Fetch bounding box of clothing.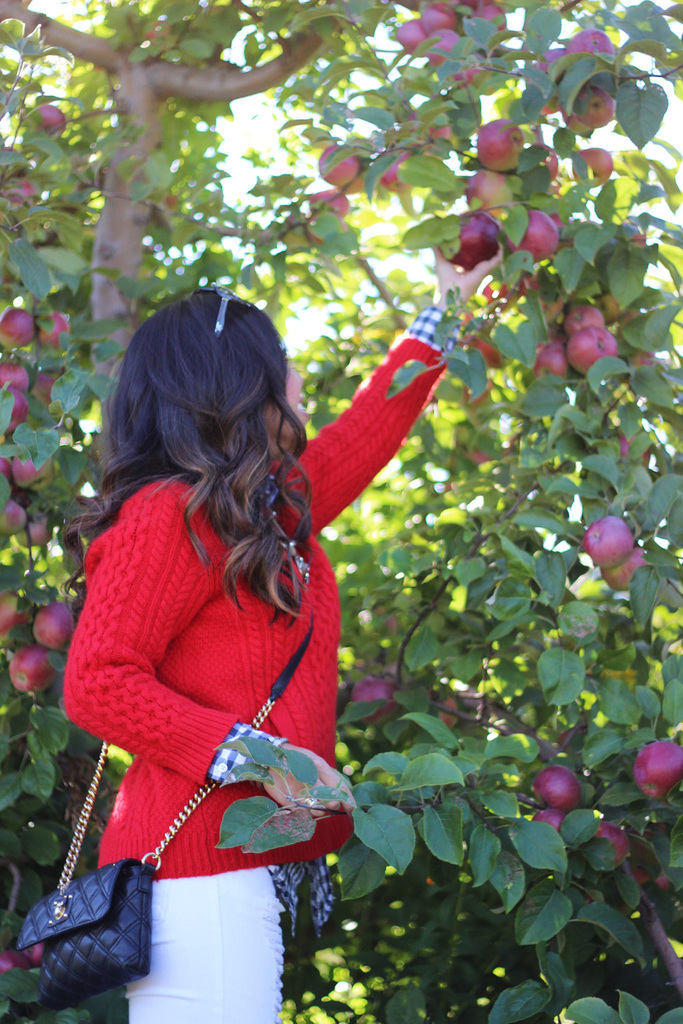
Bbox: [63,309,400,971].
